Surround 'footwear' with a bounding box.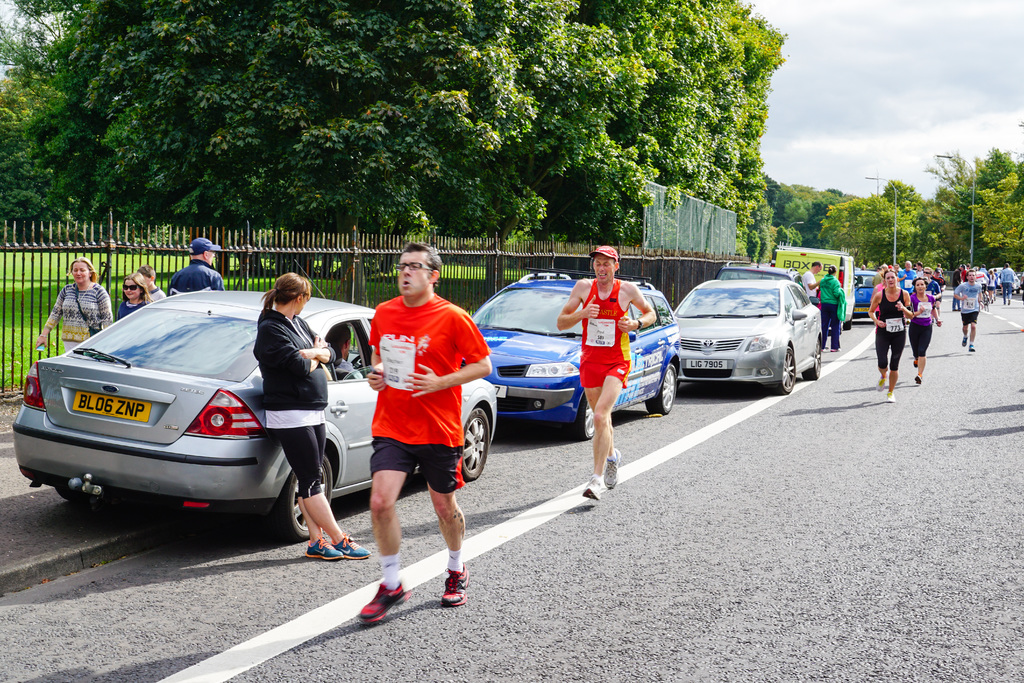
region(962, 336, 966, 348).
